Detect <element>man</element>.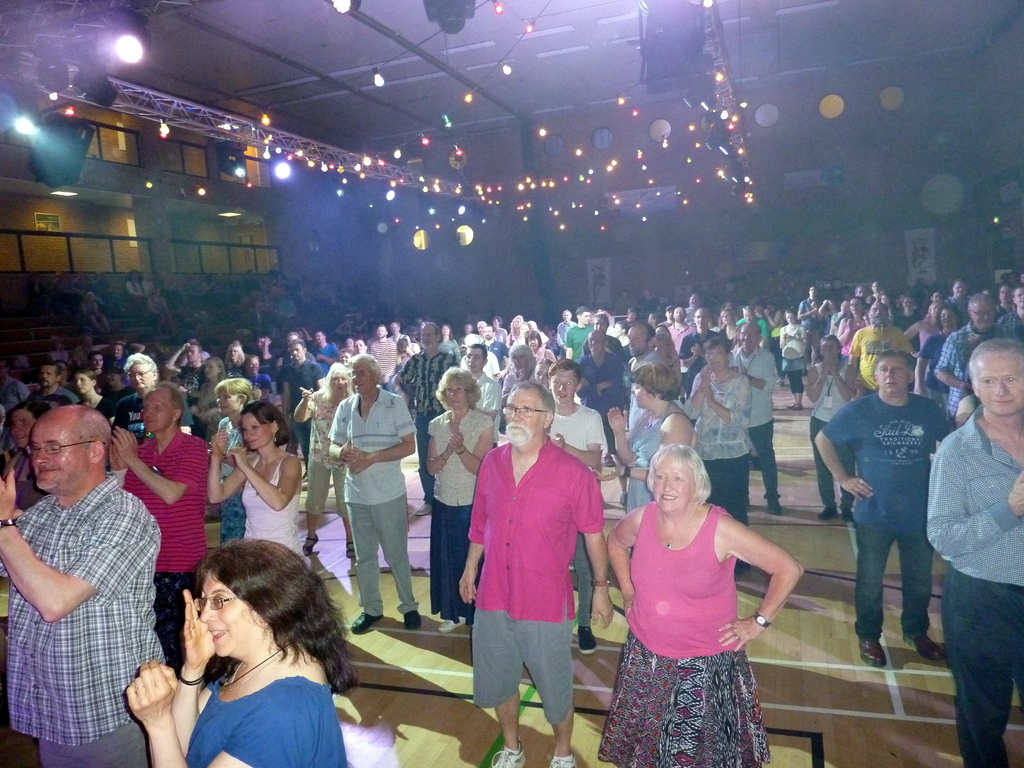
Detected at l=821, t=346, r=962, b=675.
